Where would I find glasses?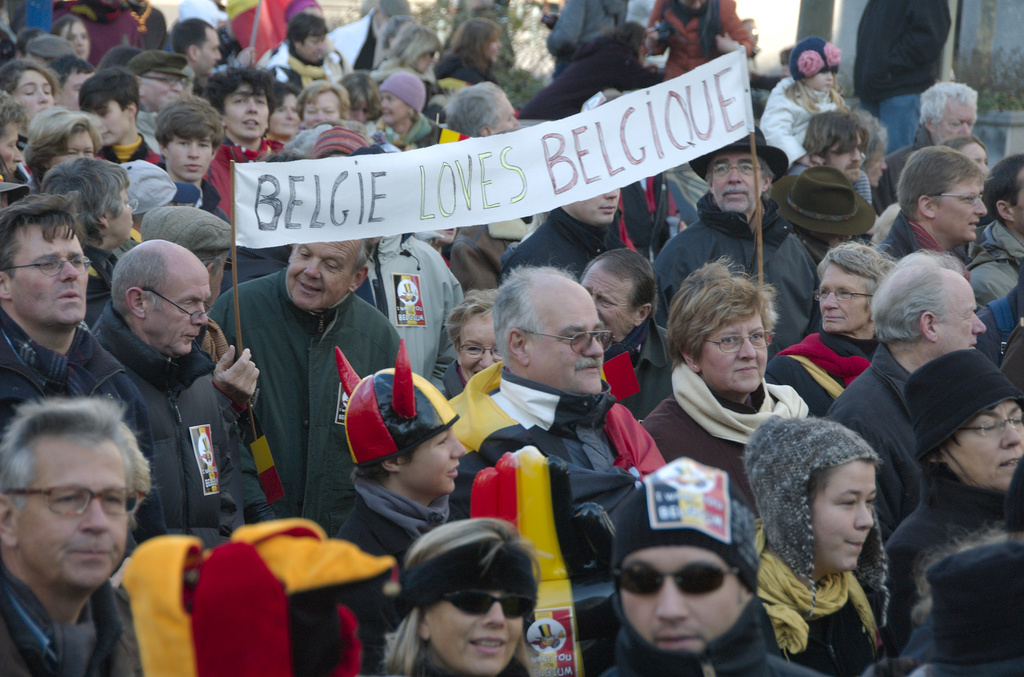
At 143, 286, 218, 325.
